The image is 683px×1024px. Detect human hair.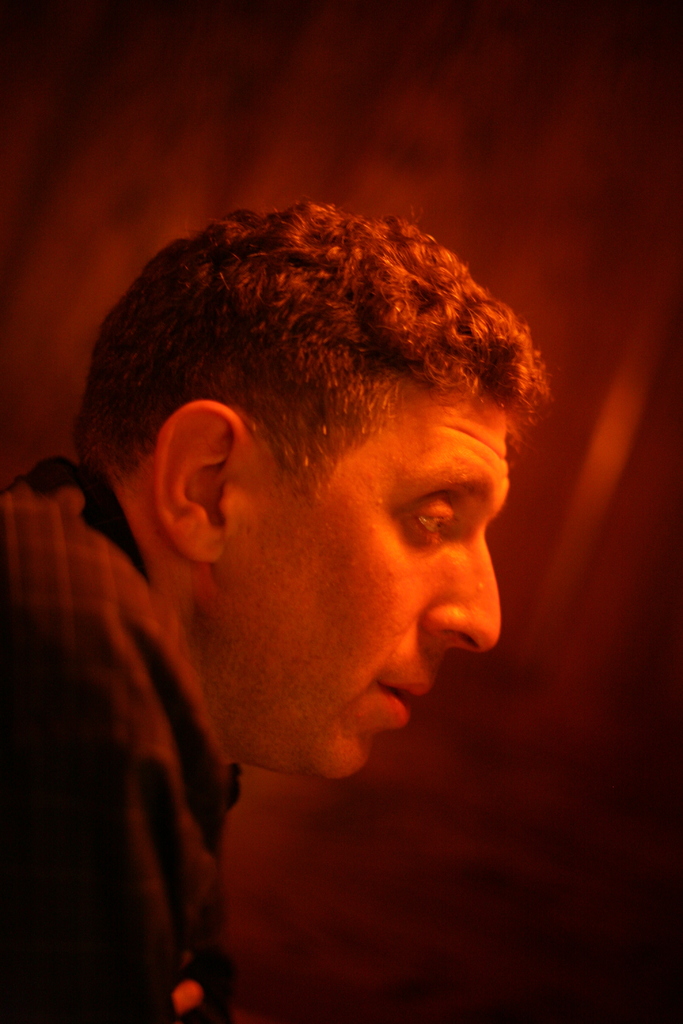
Detection: crop(81, 195, 512, 559).
